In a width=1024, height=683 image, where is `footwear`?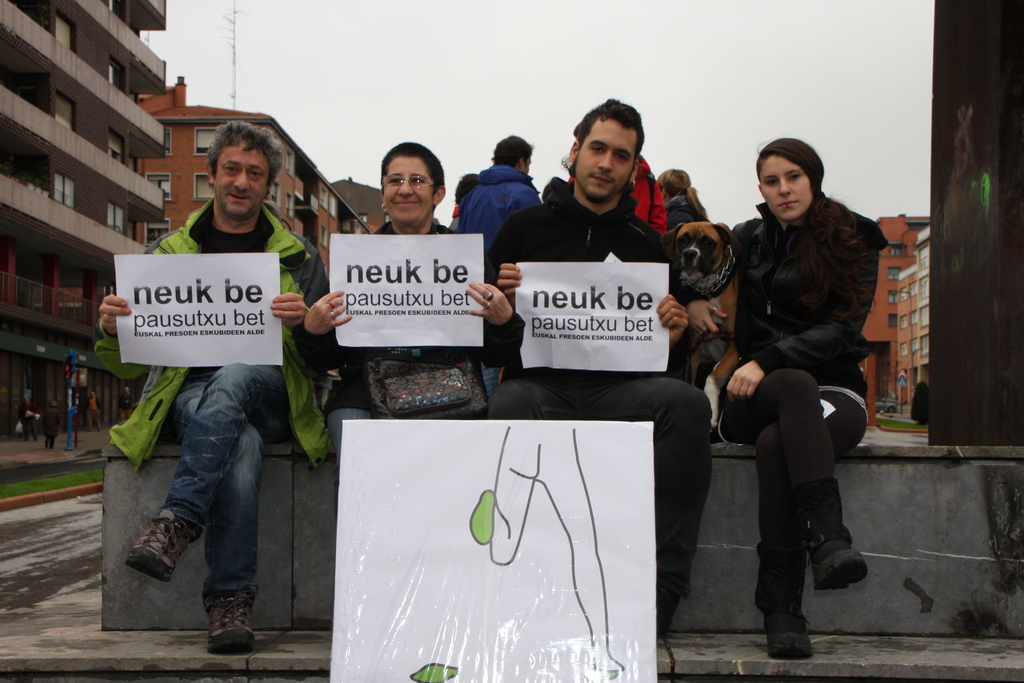
[758, 614, 814, 657].
